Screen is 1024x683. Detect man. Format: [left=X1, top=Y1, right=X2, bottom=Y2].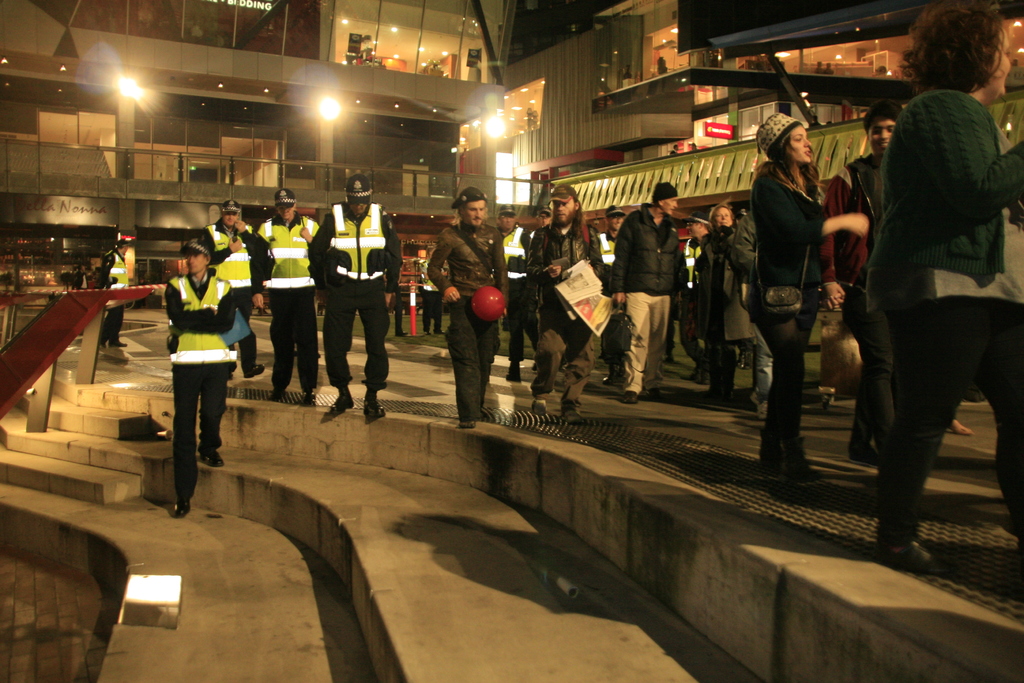
[left=424, top=187, right=509, bottom=437].
